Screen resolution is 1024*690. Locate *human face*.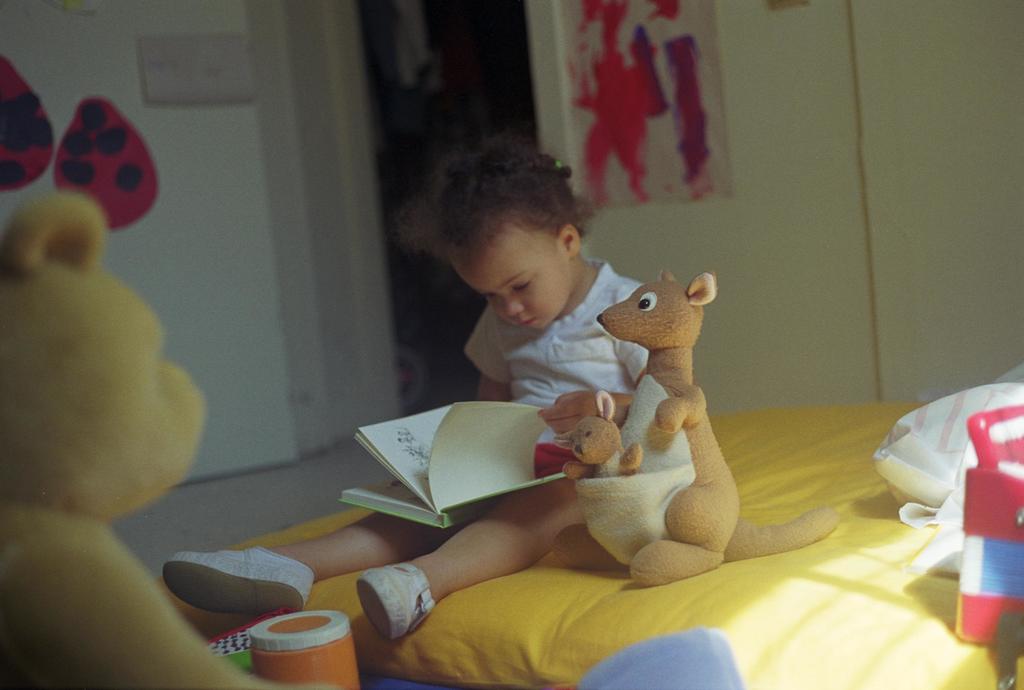
{"x1": 454, "y1": 214, "x2": 569, "y2": 329}.
